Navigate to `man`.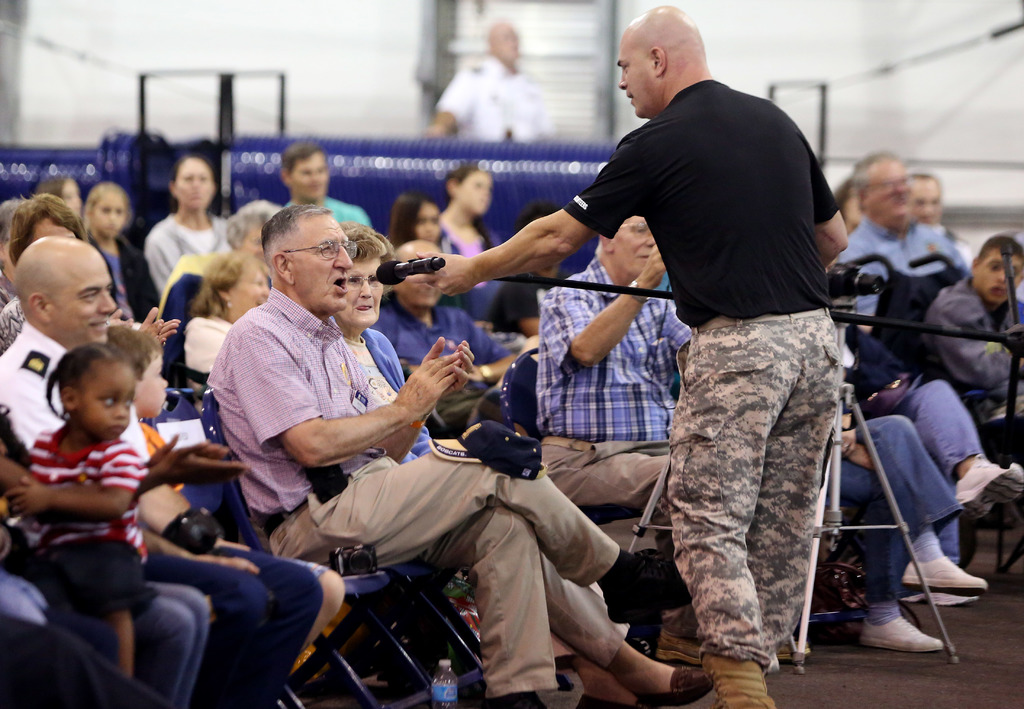
Navigation target: 425/17/559/138.
